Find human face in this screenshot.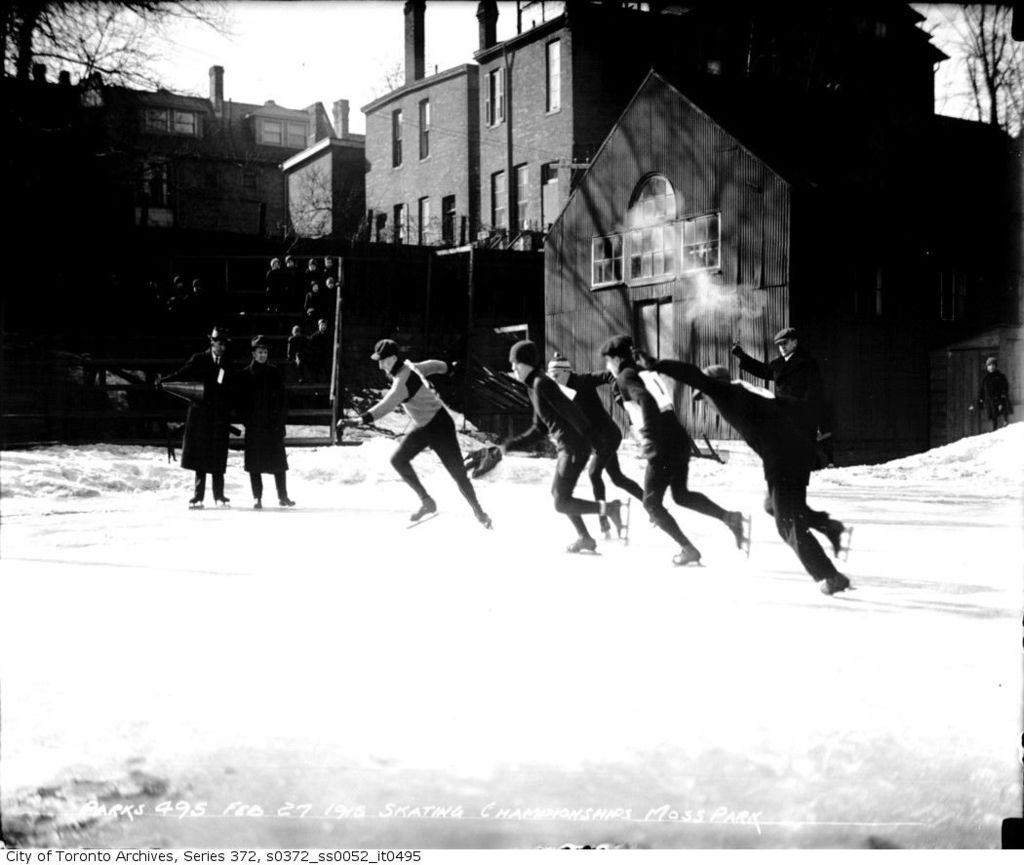
The bounding box for human face is select_region(515, 365, 532, 383).
